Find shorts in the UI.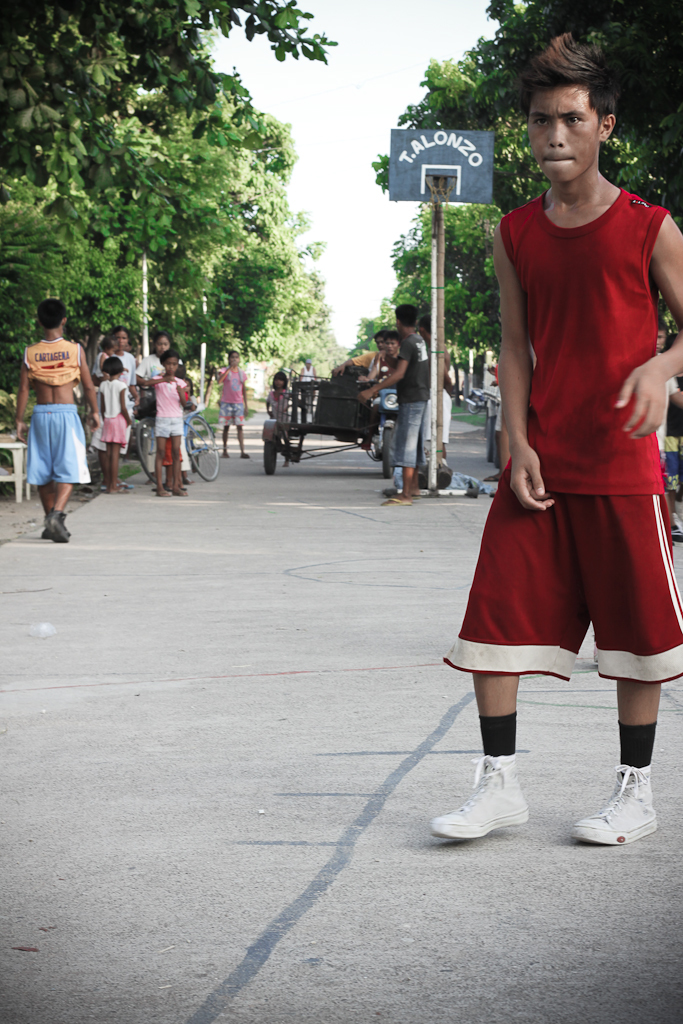
UI element at <box>220,400,240,428</box>.
